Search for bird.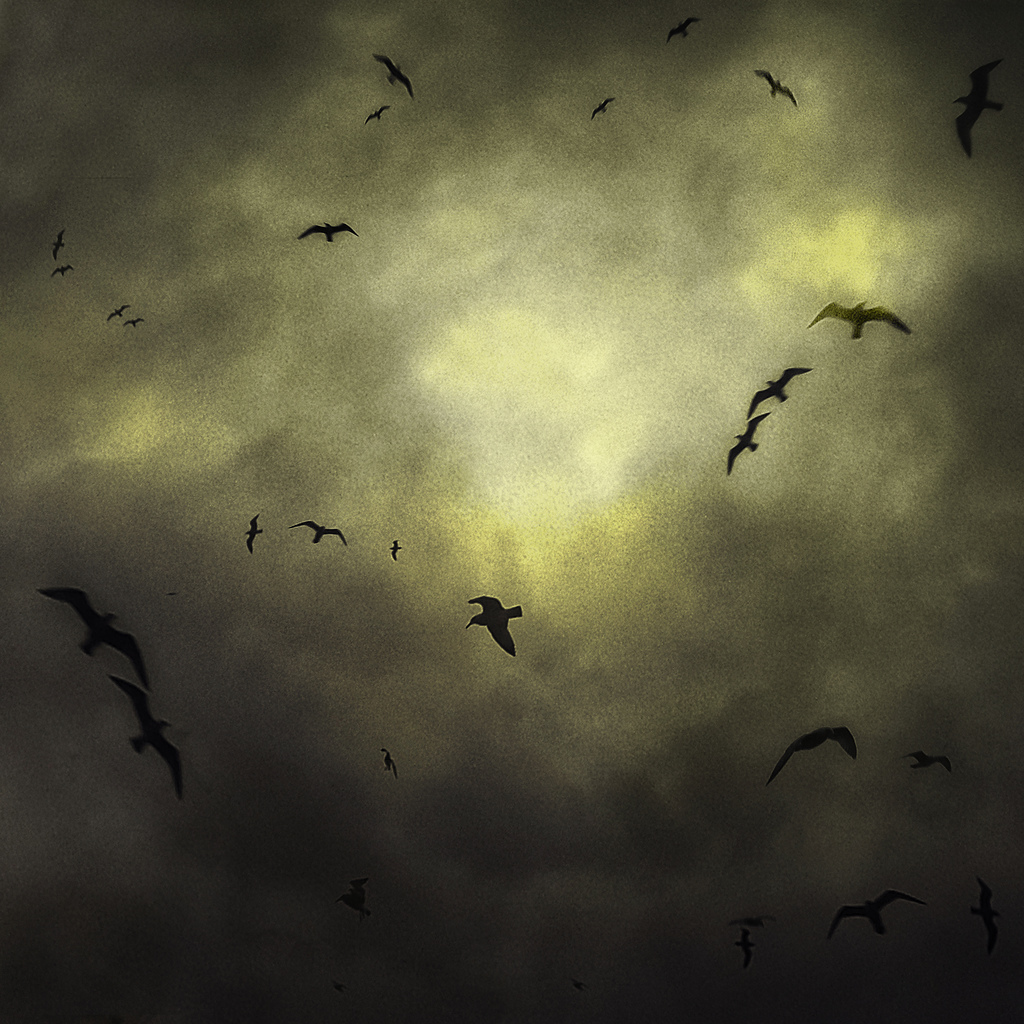
Found at (left=45, top=584, right=150, bottom=689).
